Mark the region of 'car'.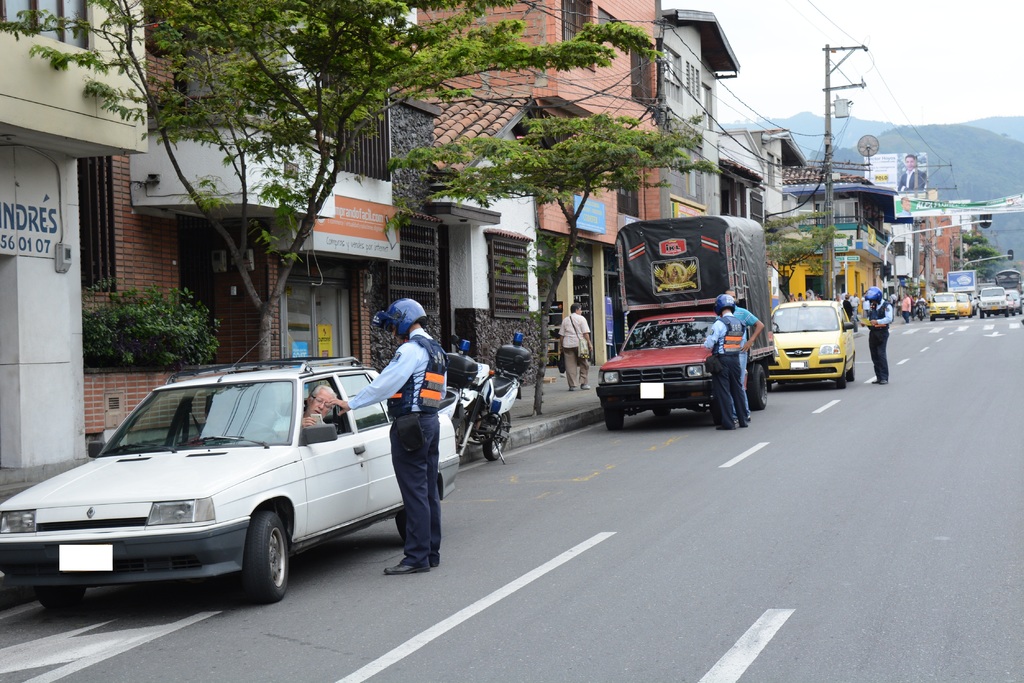
Region: (1007, 293, 1015, 314).
